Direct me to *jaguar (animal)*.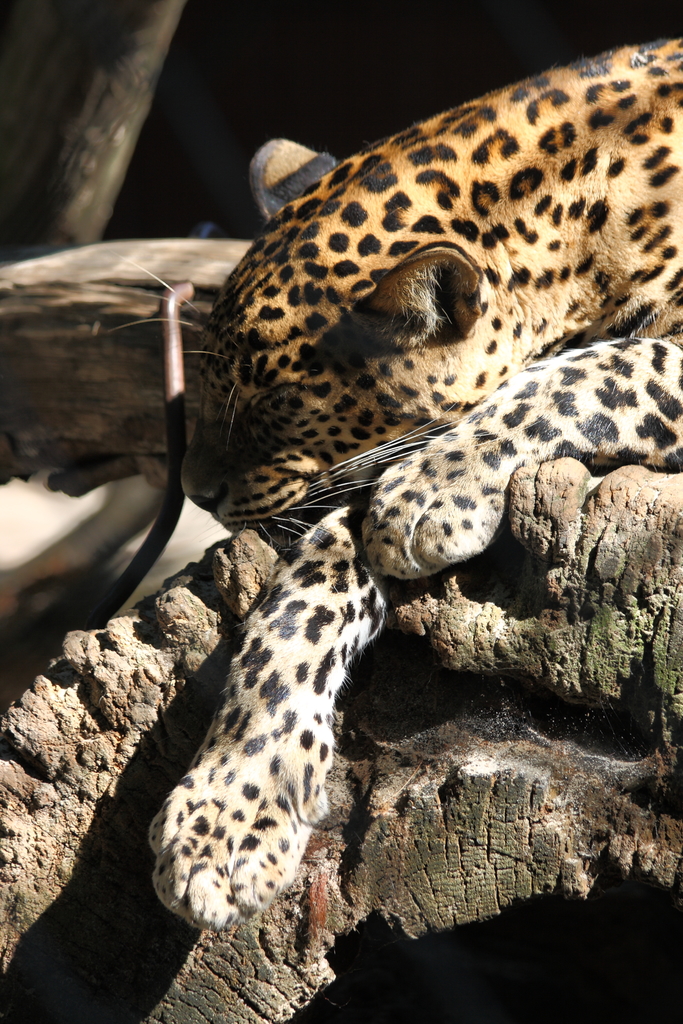
Direction: 99 37 682 933.
